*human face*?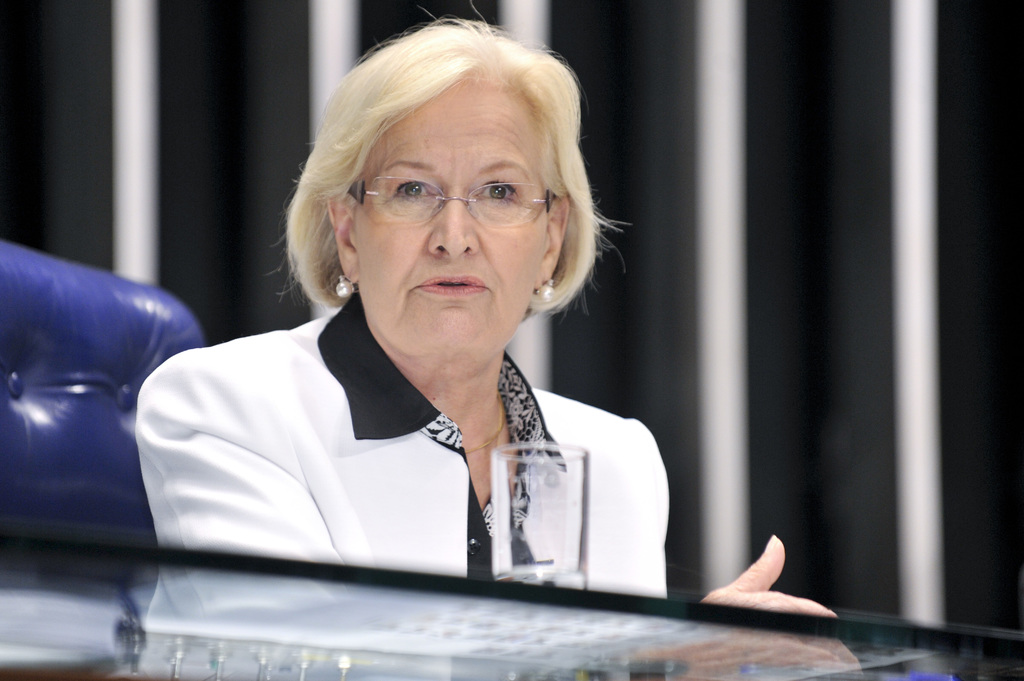
pyautogui.locateOnScreen(351, 63, 554, 360)
